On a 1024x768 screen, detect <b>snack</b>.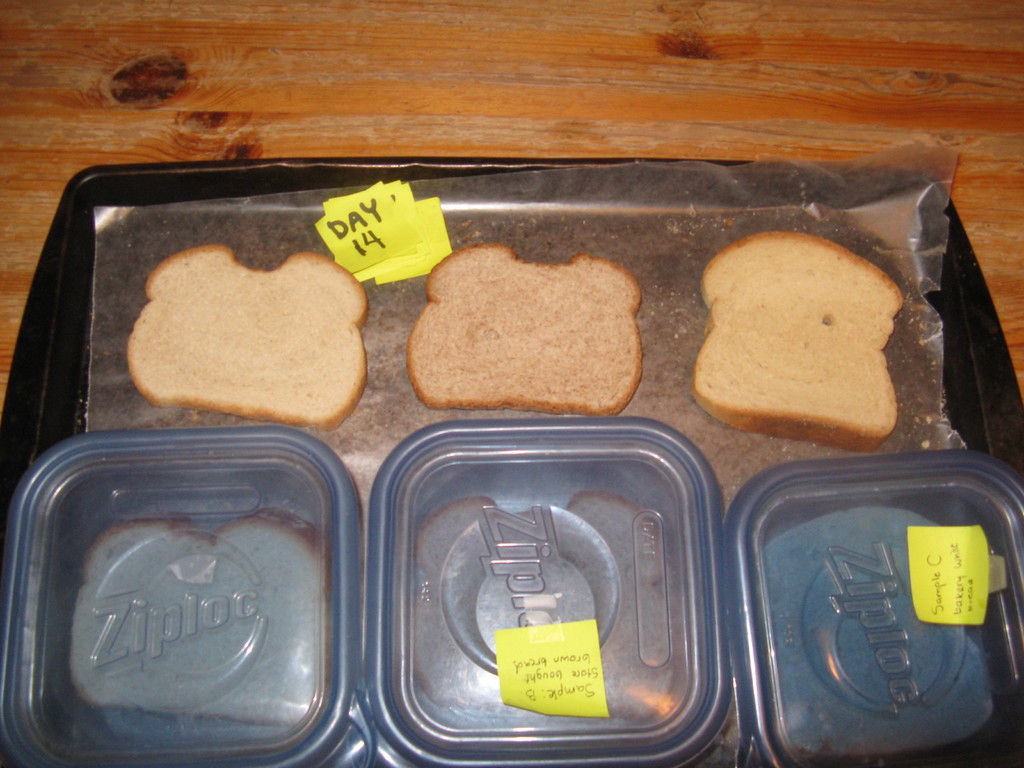
412:241:646:412.
